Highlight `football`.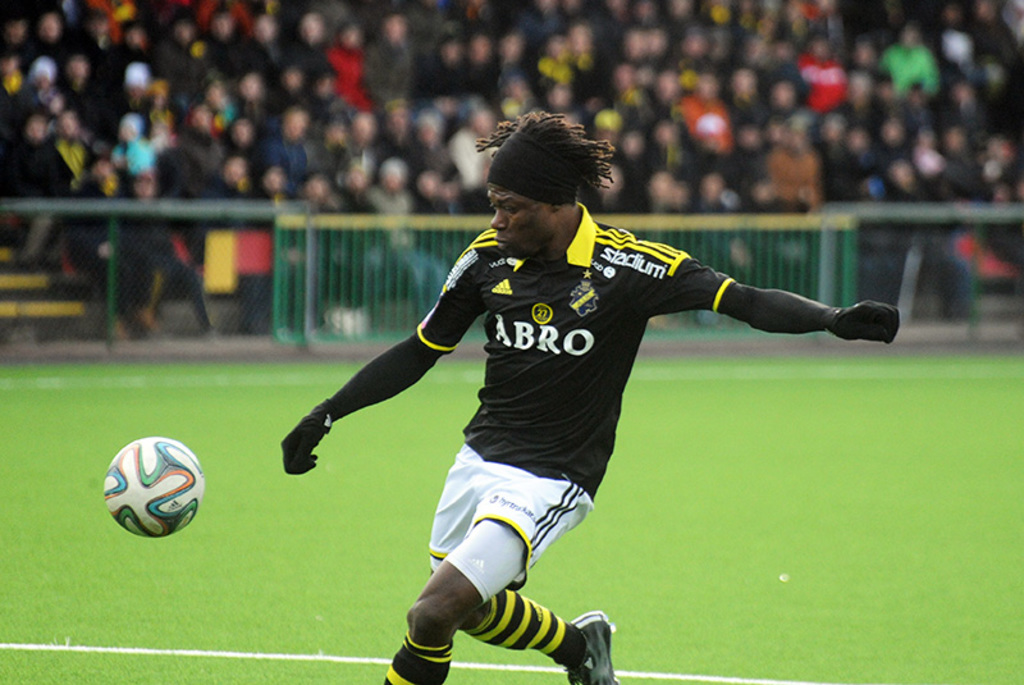
Highlighted region: bbox=(97, 434, 210, 540).
